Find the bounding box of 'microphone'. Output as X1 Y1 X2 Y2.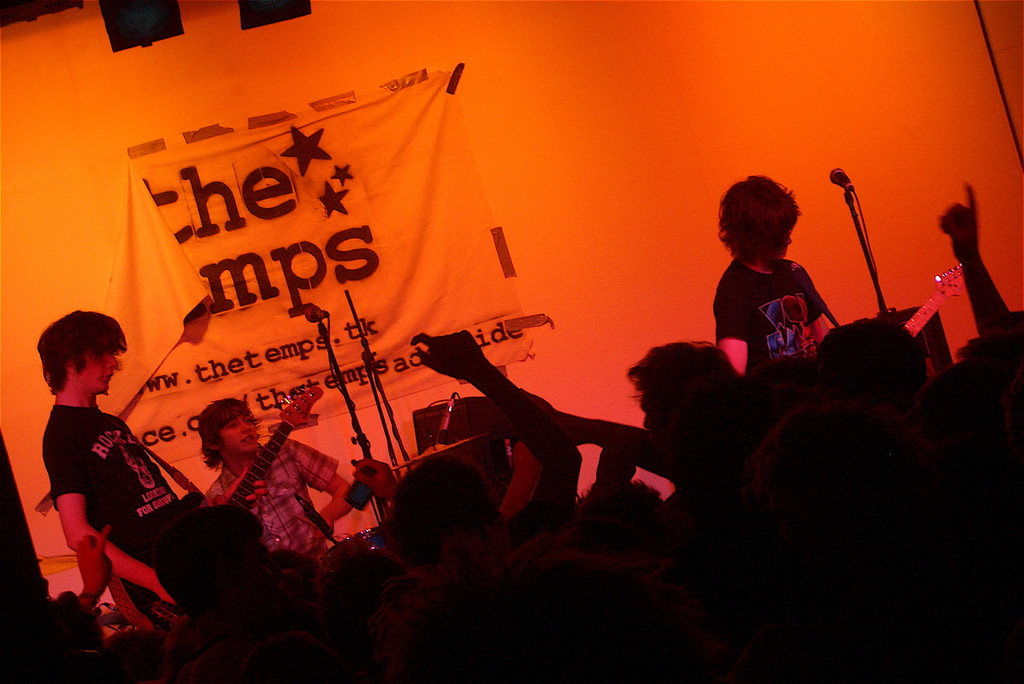
827 167 858 198.
